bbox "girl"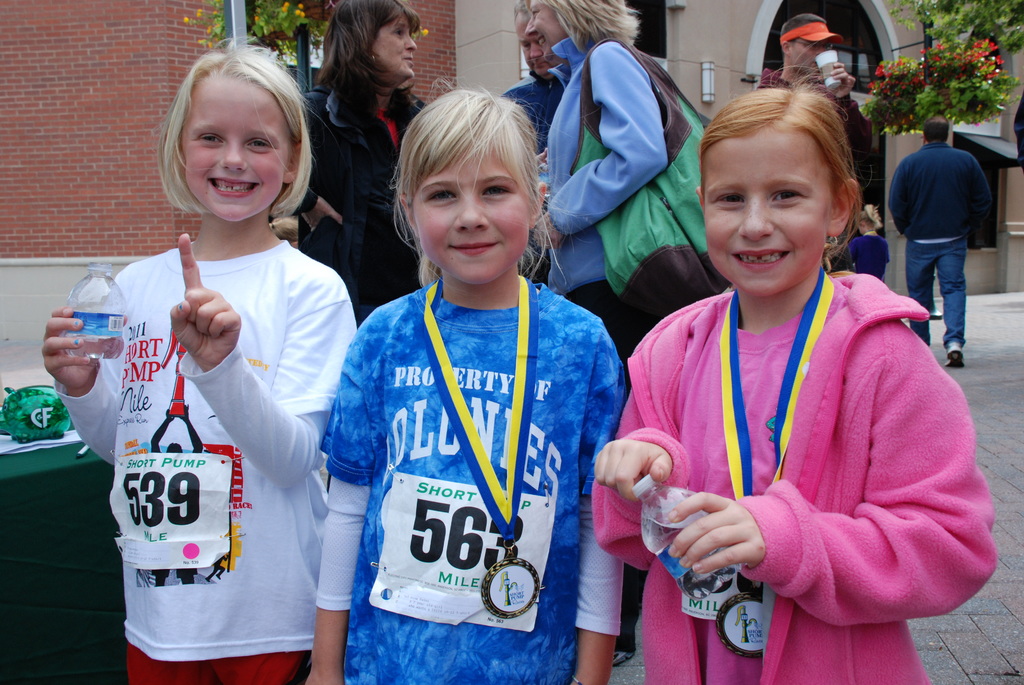
<bbox>303, 79, 630, 684</bbox>
